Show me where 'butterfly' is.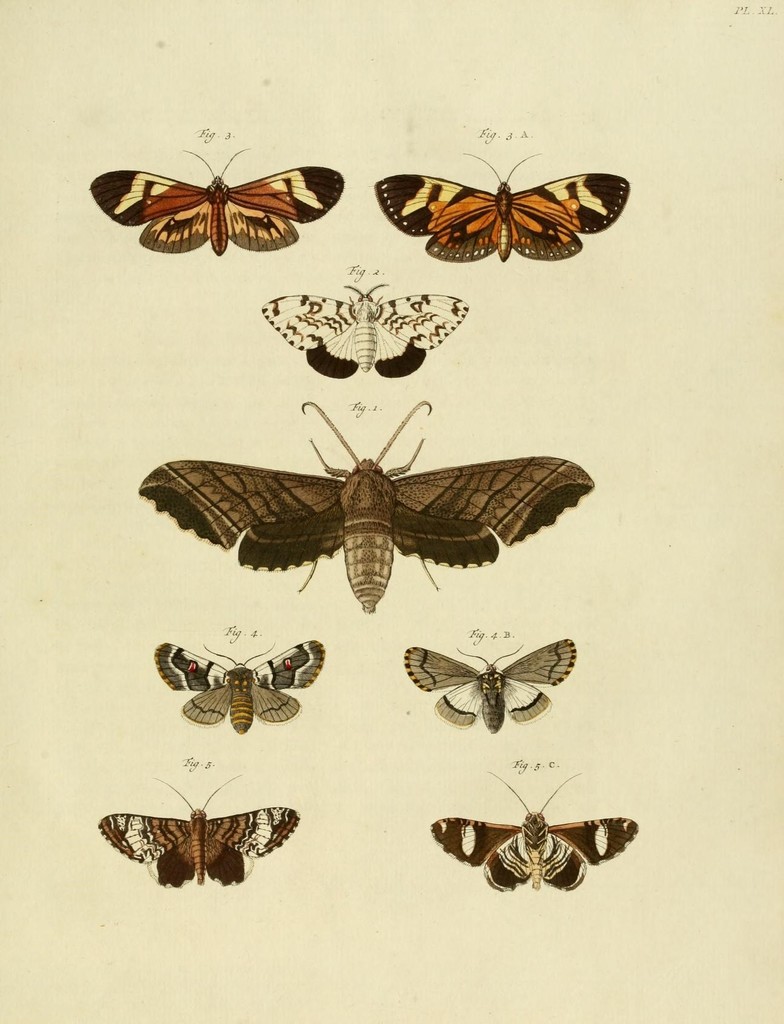
'butterfly' is at (left=428, top=769, right=633, bottom=900).
